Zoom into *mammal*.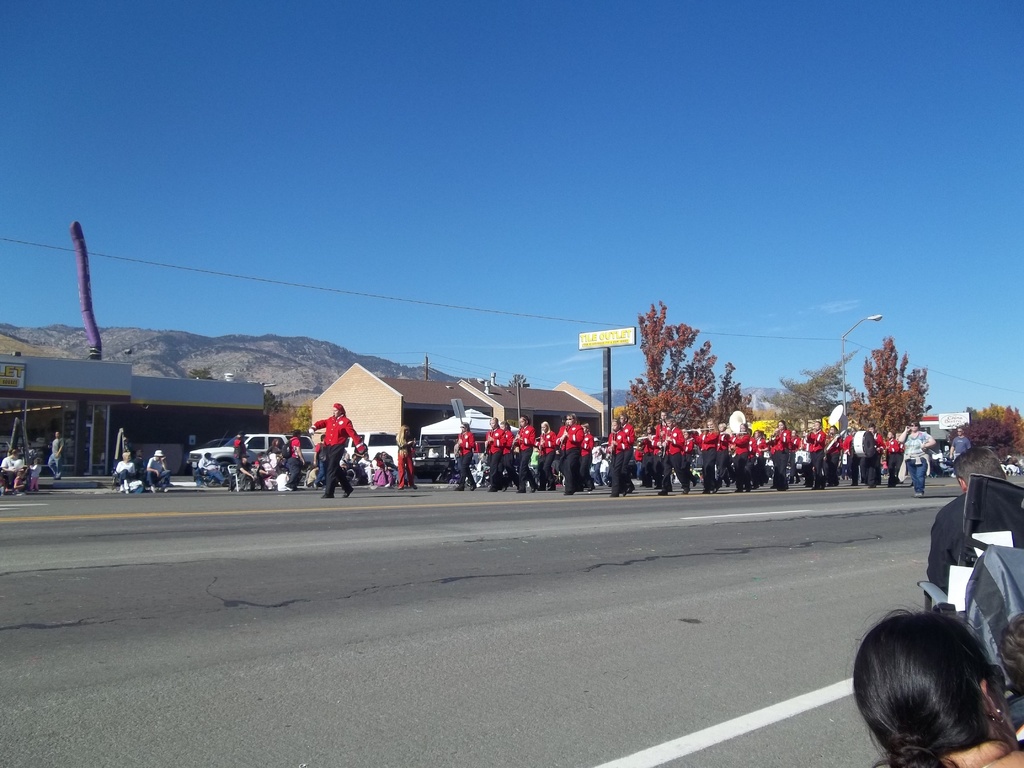
Zoom target: bbox=(268, 437, 284, 464).
